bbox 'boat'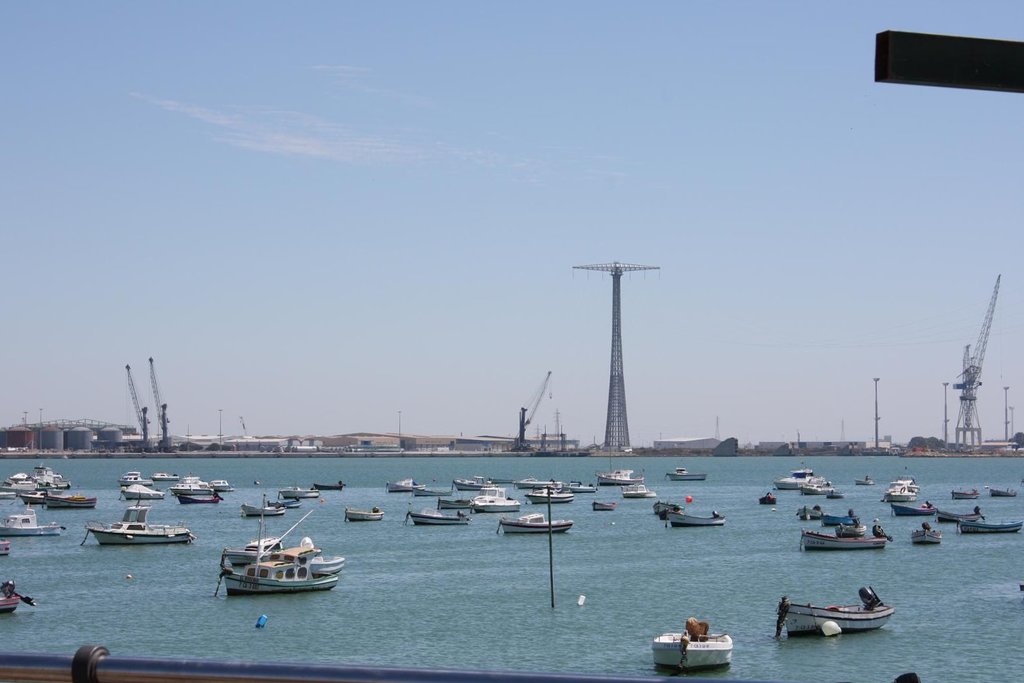
[496, 512, 574, 533]
